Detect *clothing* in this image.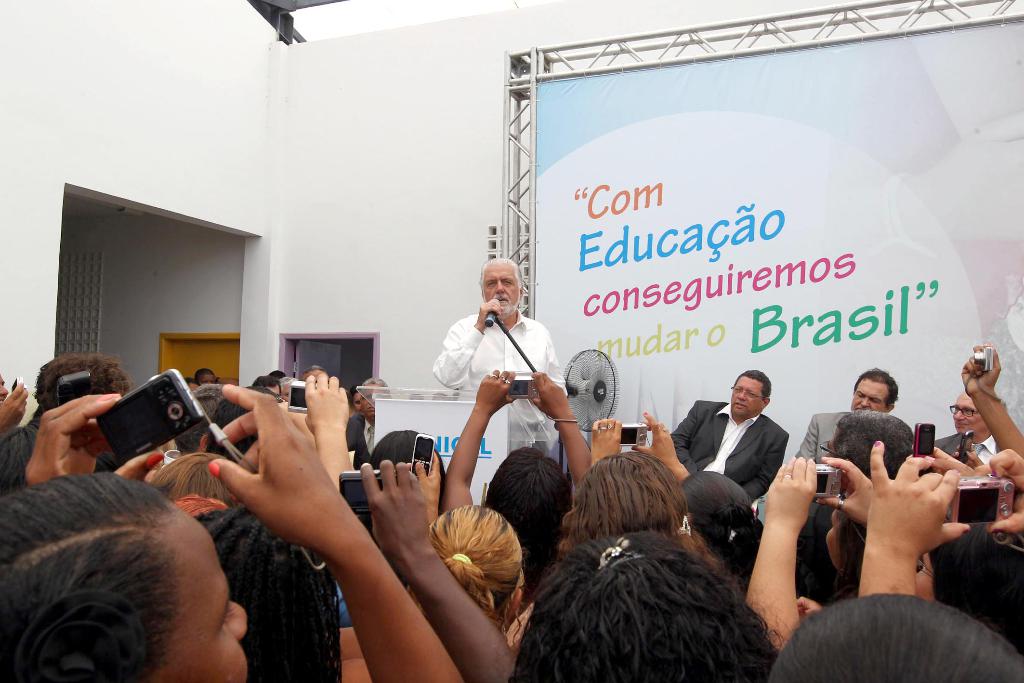
Detection: {"x1": 936, "y1": 425, "x2": 1021, "y2": 479}.
